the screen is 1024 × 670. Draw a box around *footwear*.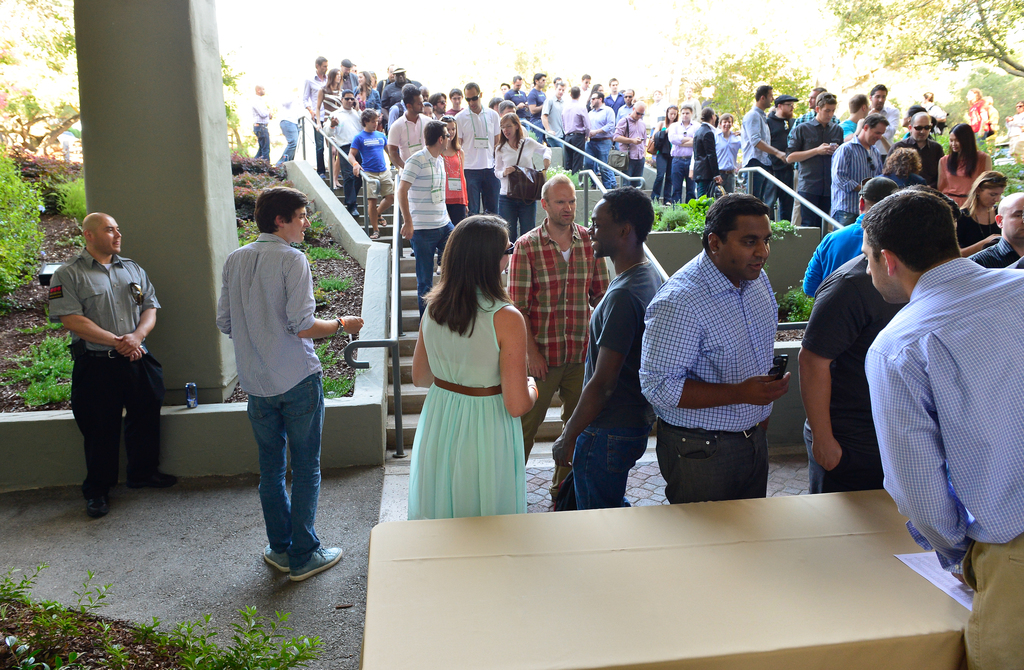
bbox=(369, 229, 380, 241).
